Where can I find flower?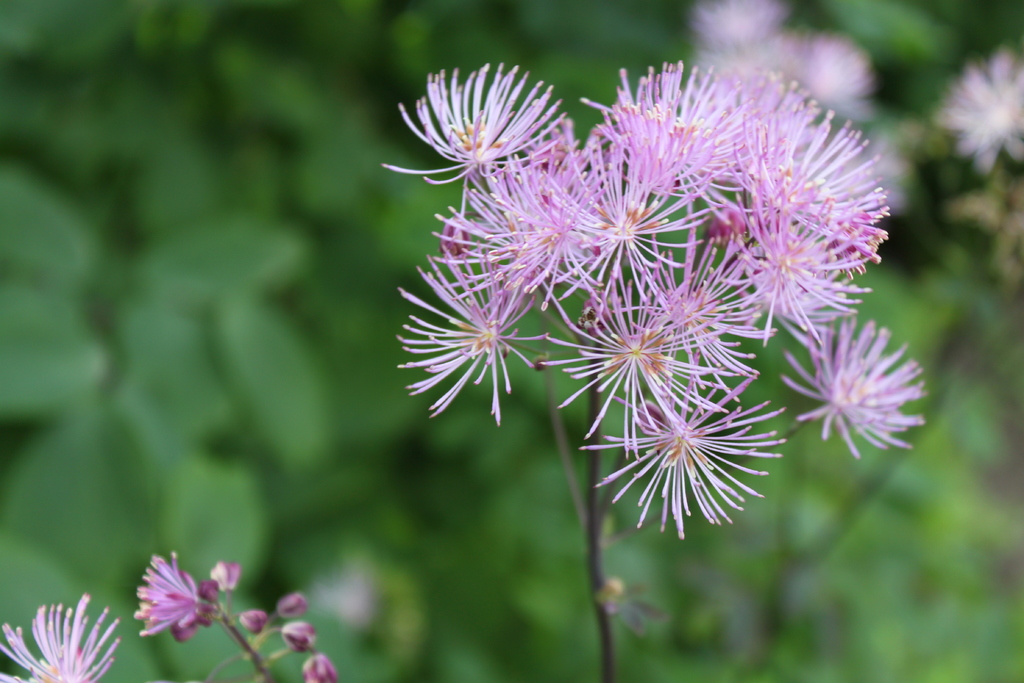
You can find it at select_region(783, 299, 935, 468).
